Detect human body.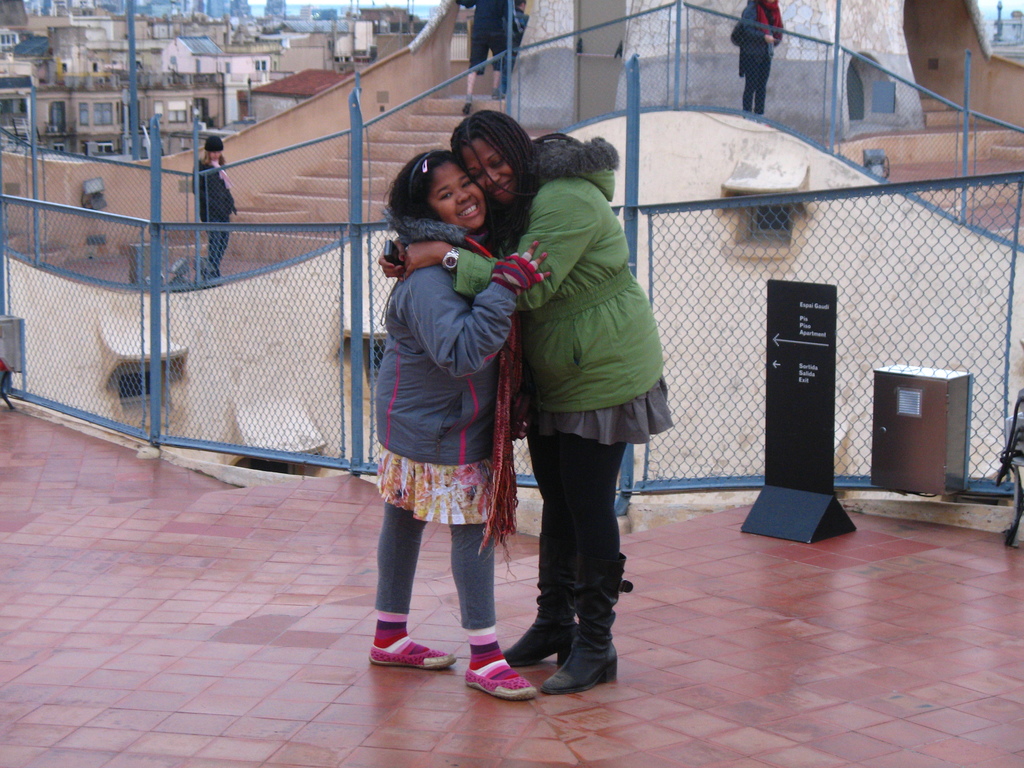
Detected at BBox(365, 124, 529, 719).
